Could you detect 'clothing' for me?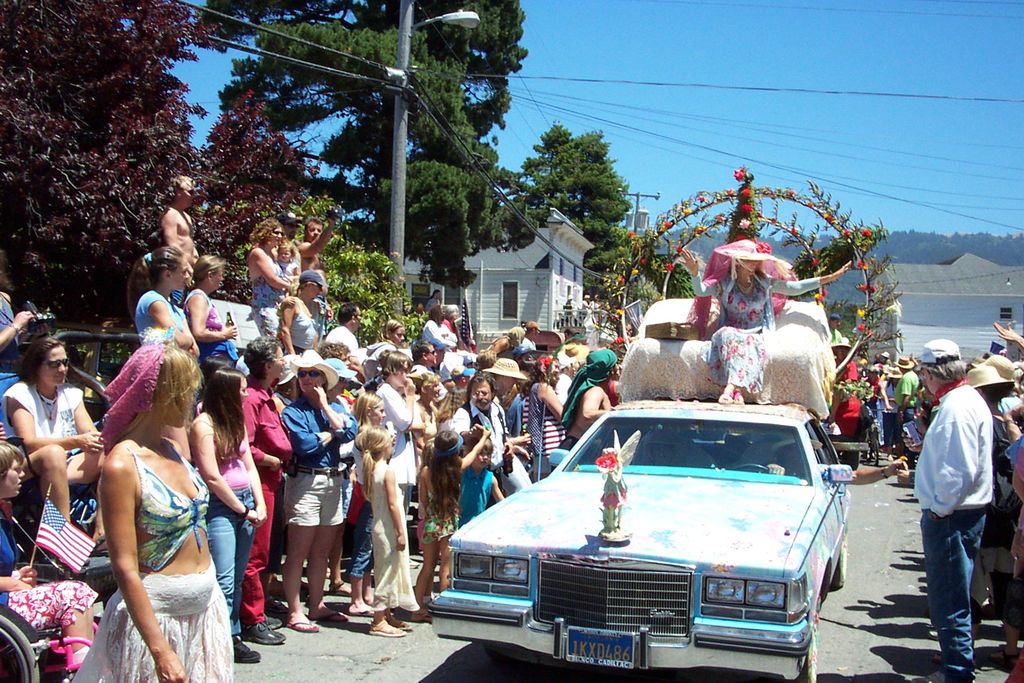
Detection result: box=[890, 363, 919, 436].
